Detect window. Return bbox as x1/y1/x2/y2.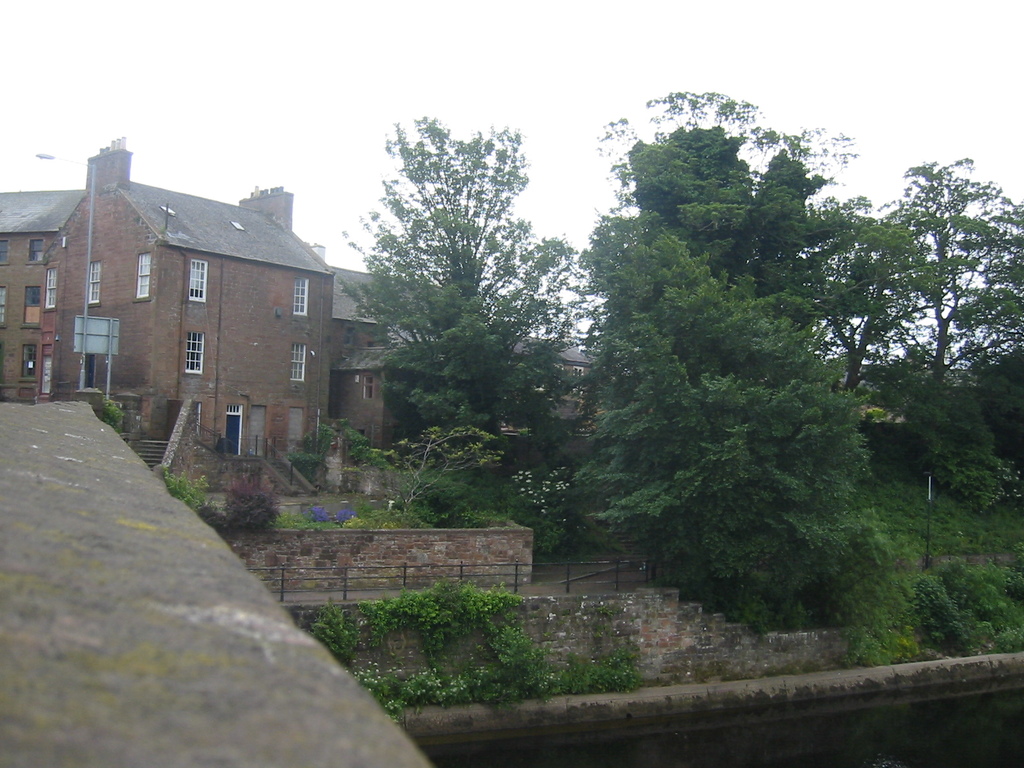
83/259/108/302.
